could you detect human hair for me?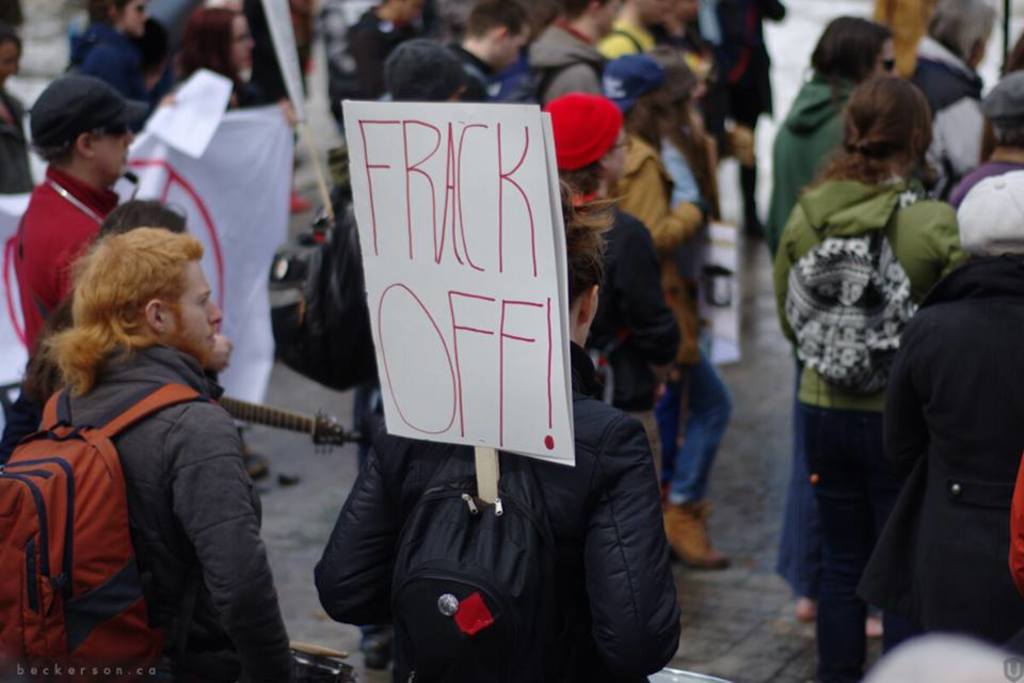
Detection result: bbox=(791, 70, 939, 195).
